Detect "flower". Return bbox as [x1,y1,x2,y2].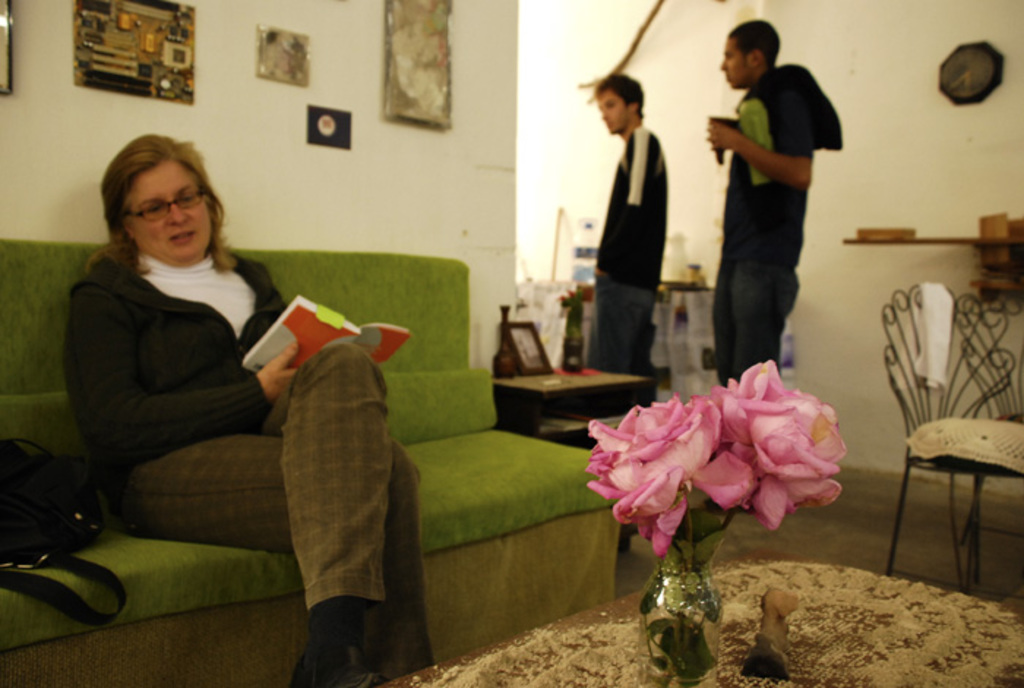
[707,357,853,536].
